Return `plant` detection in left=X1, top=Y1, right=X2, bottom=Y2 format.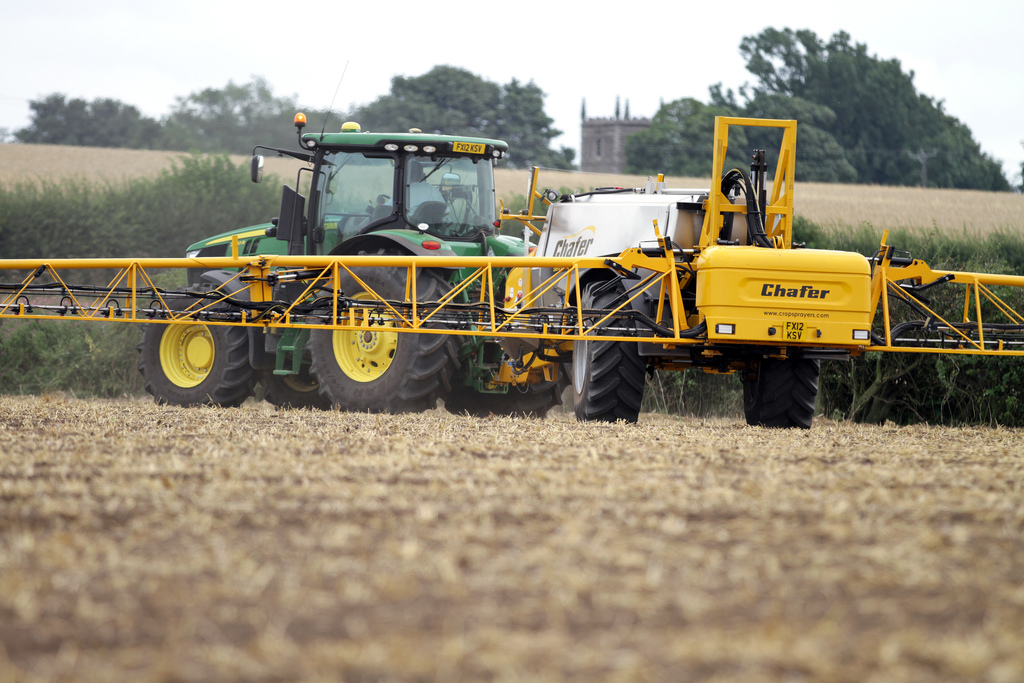
left=927, top=218, right=1023, bottom=274.
